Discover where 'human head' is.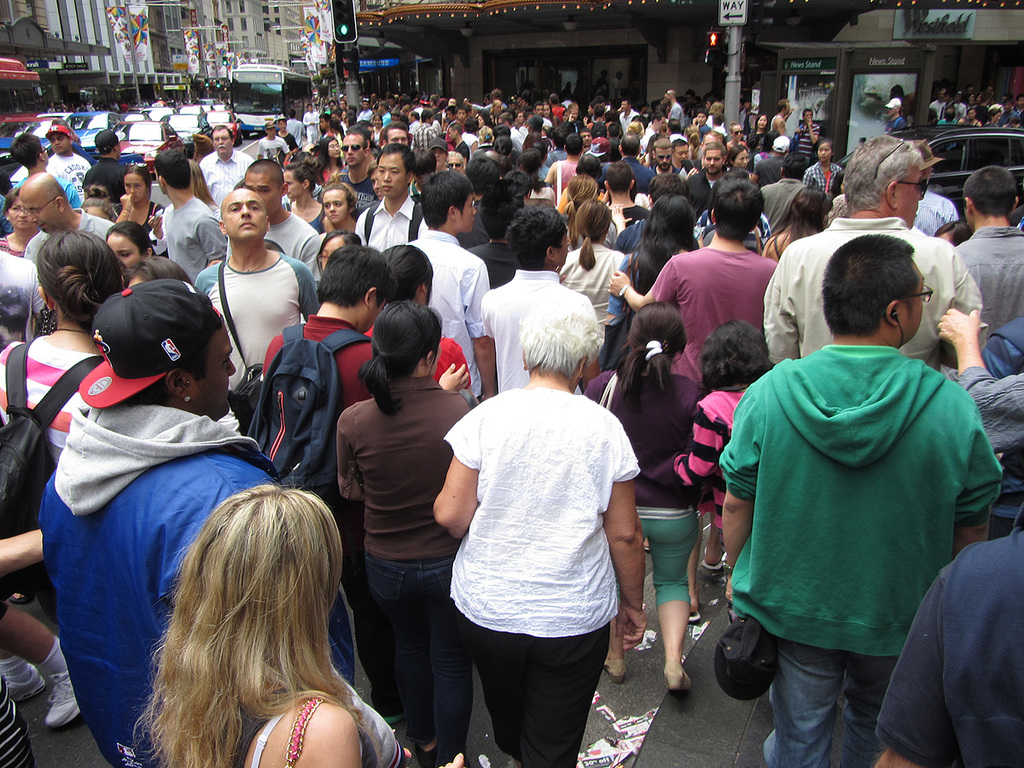
Discovered at Rect(383, 244, 438, 298).
